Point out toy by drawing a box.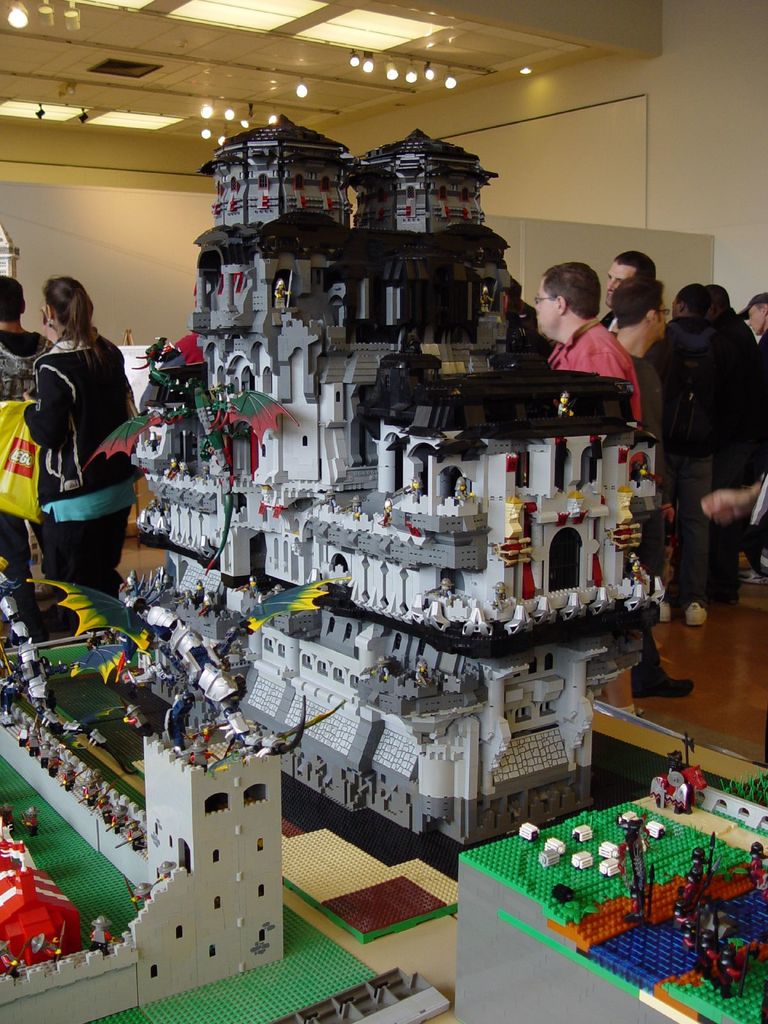
{"x1": 0, "y1": 556, "x2": 394, "y2": 1023}.
